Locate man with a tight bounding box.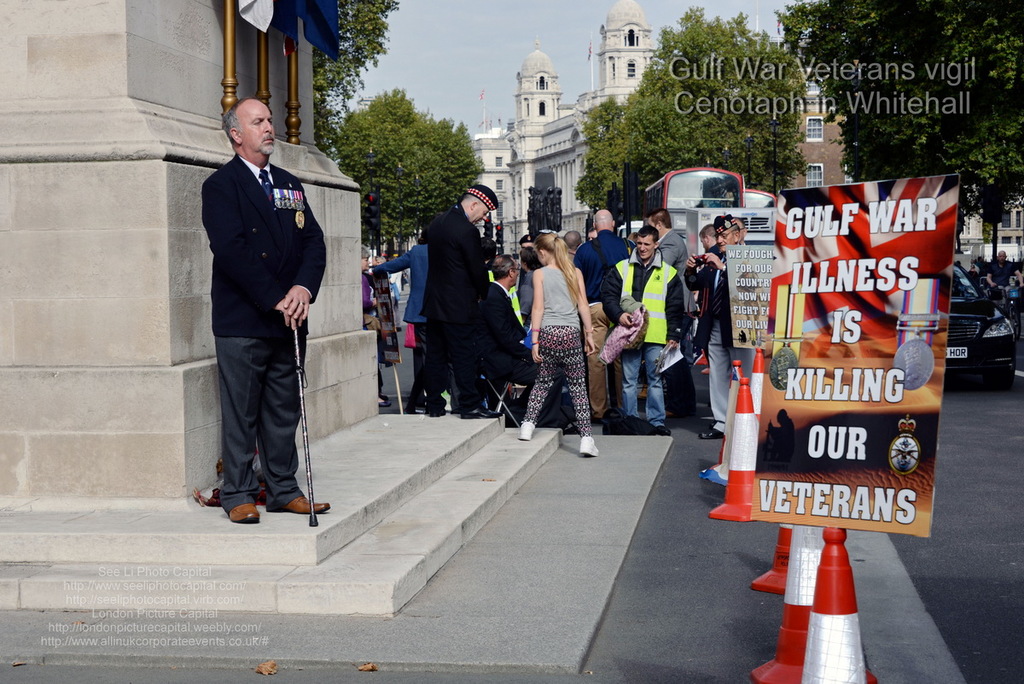
{"left": 690, "top": 226, "right": 715, "bottom": 262}.
